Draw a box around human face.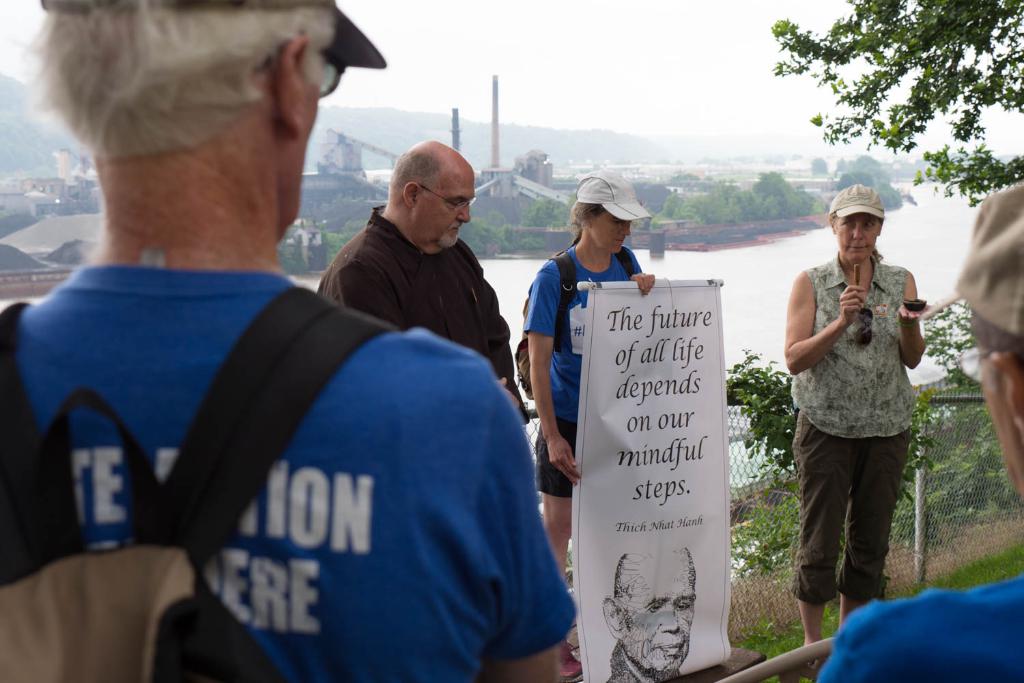
detection(590, 210, 630, 255).
